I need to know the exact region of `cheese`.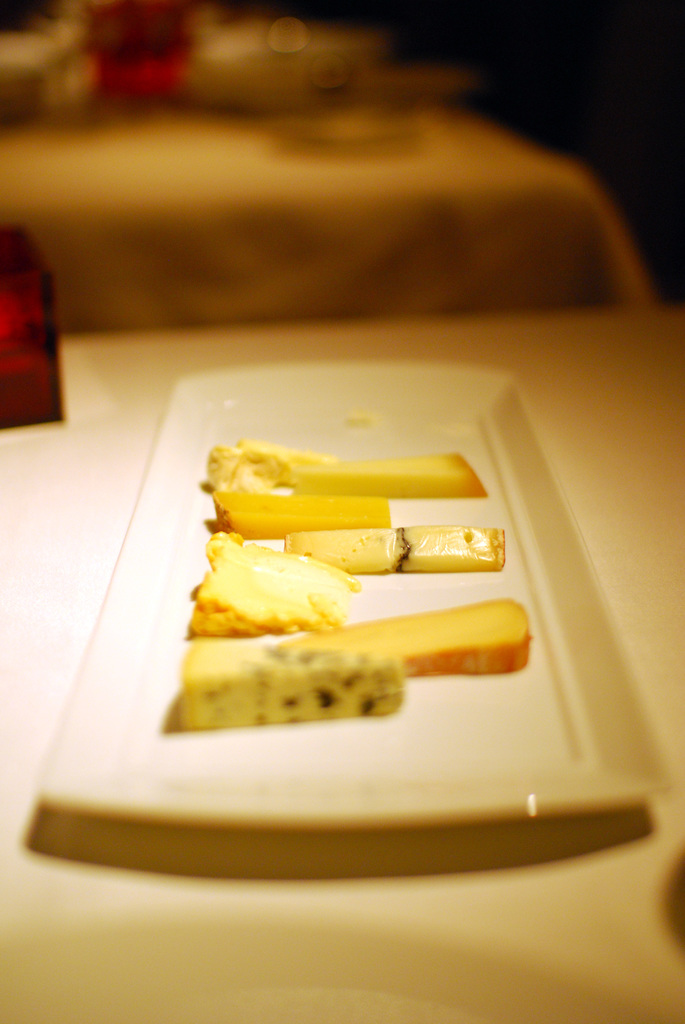
Region: [x1=281, y1=593, x2=539, y2=676].
